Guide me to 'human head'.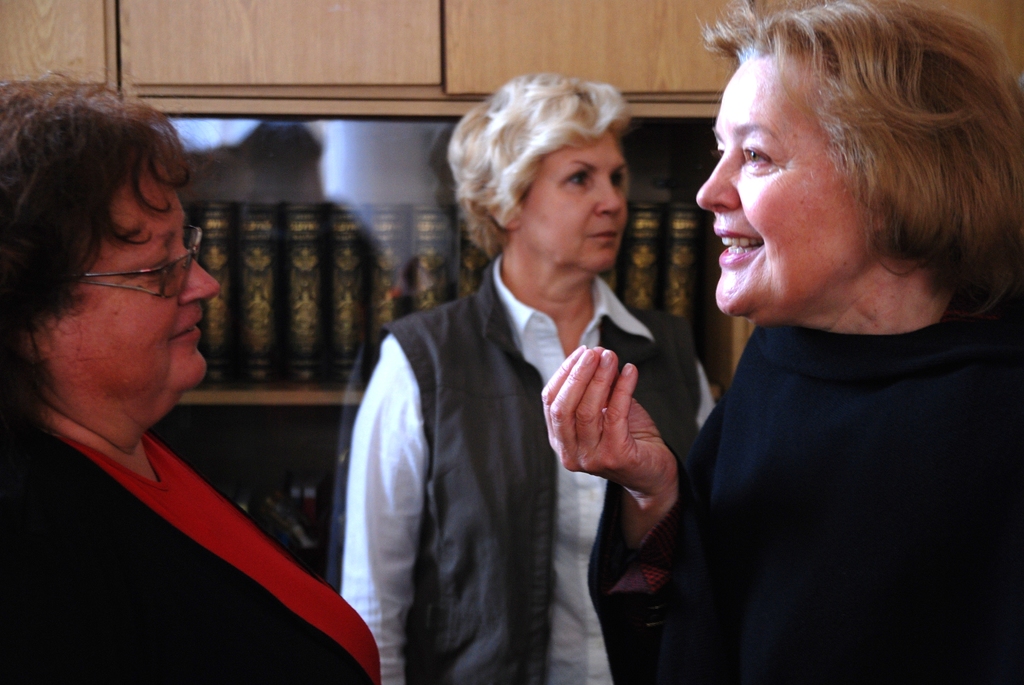
Guidance: crop(696, 14, 992, 322).
